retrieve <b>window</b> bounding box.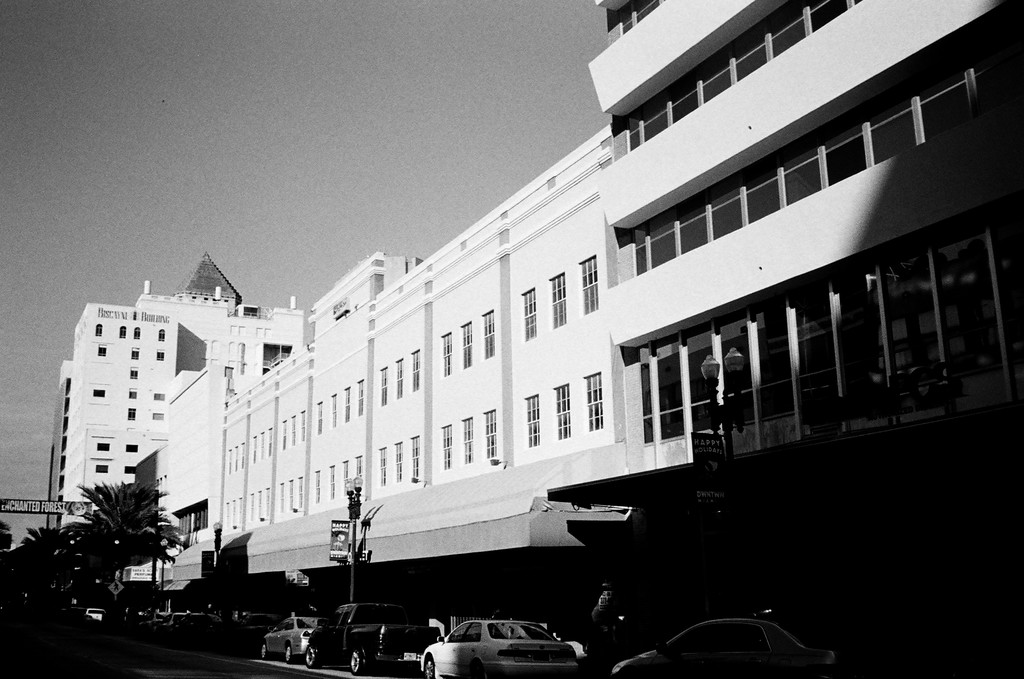
Bounding box: bbox(459, 321, 473, 368).
